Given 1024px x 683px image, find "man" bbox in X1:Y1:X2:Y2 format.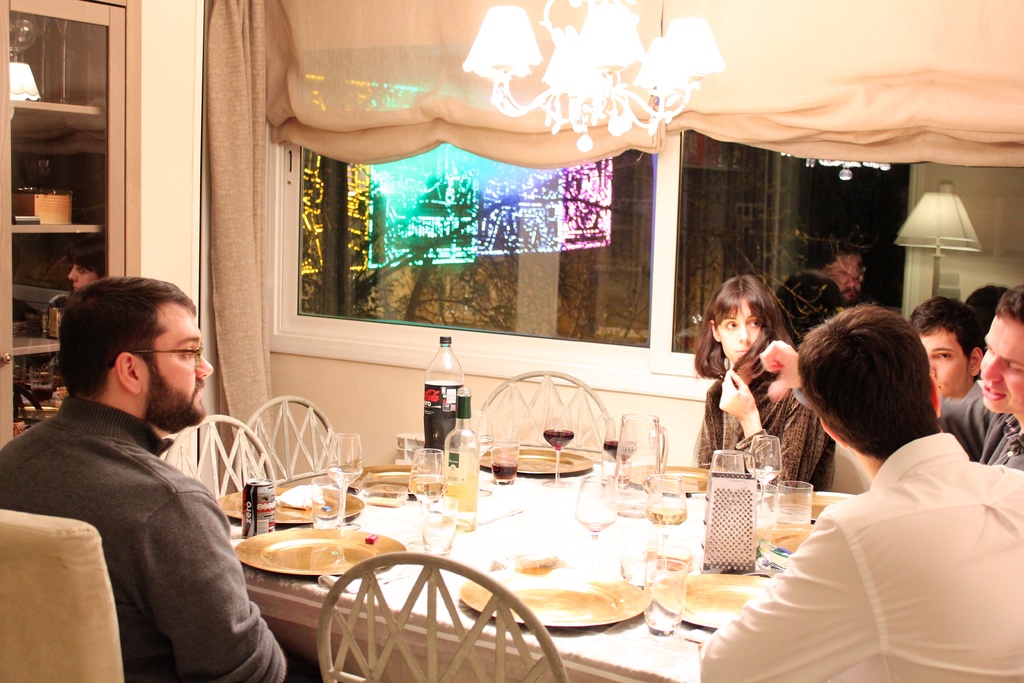
701:302:1023:682.
